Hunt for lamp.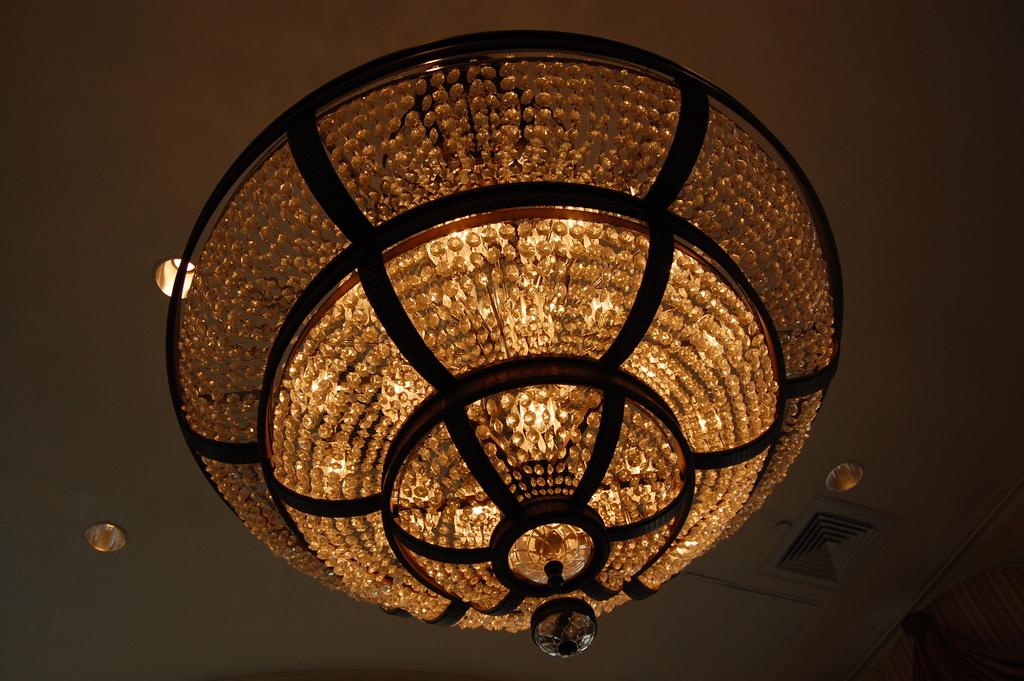
Hunted down at x1=160, y1=28, x2=847, y2=661.
